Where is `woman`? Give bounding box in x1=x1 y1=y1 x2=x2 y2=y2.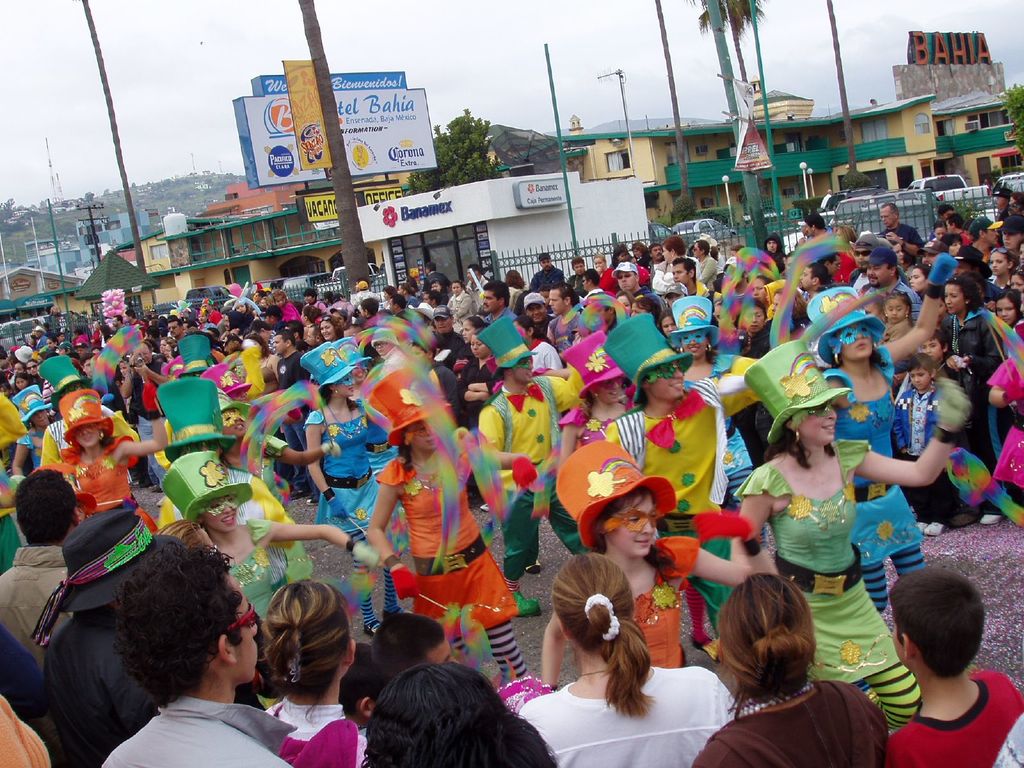
x1=39 y1=380 x2=173 y2=533.
